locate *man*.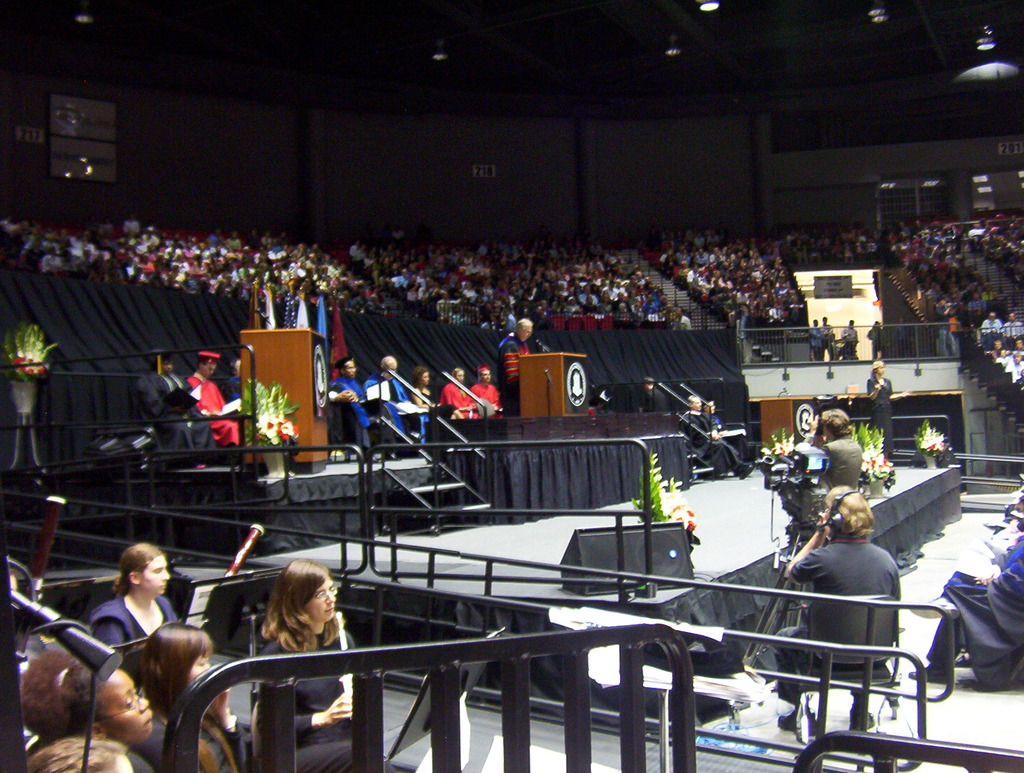
Bounding box: box=[369, 353, 424, 432].
